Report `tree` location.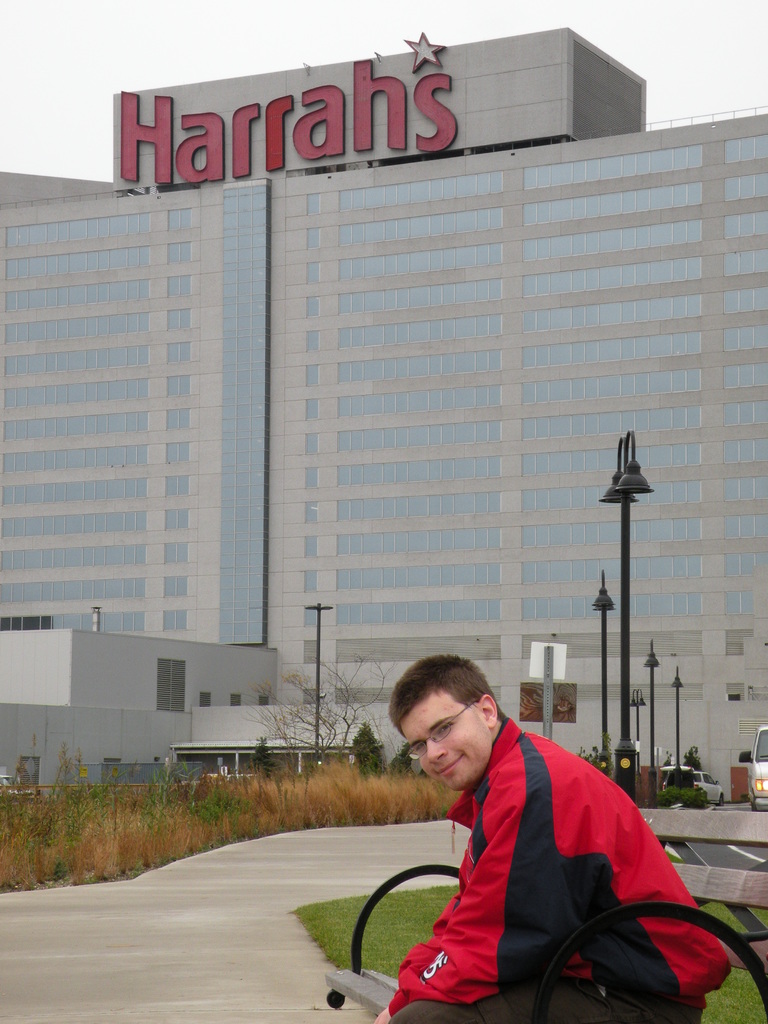
Report: <bbox>392, 739, 415, 783</bbox>.
